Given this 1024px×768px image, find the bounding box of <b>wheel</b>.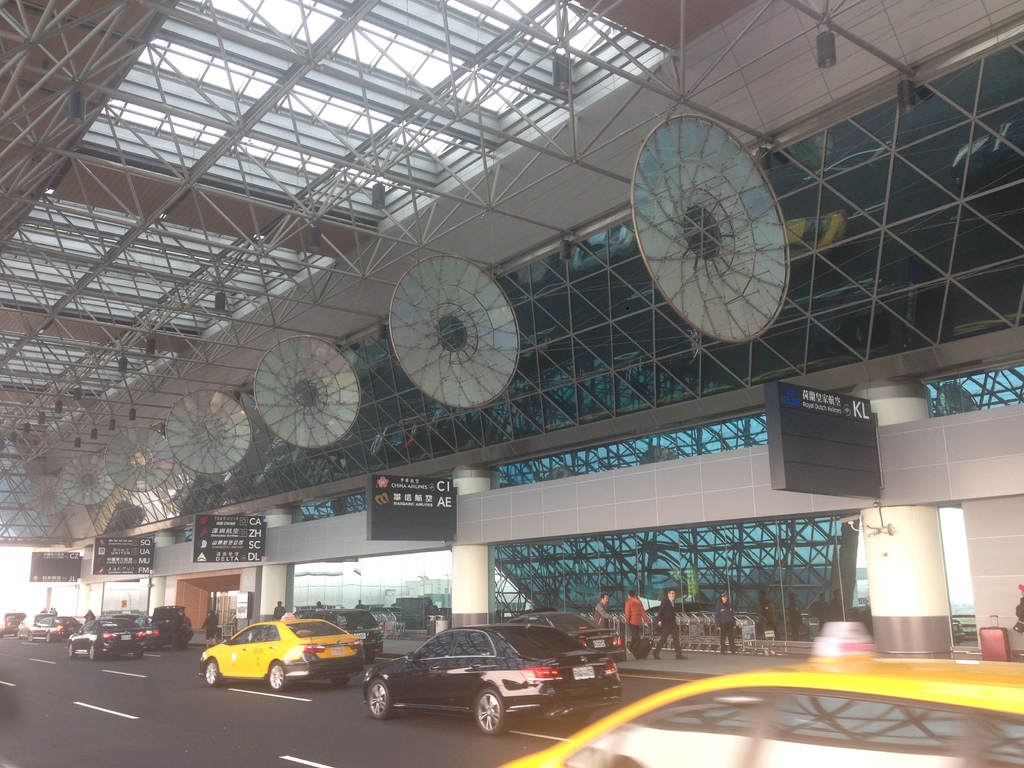
box=[67, 643, 71, 659].
